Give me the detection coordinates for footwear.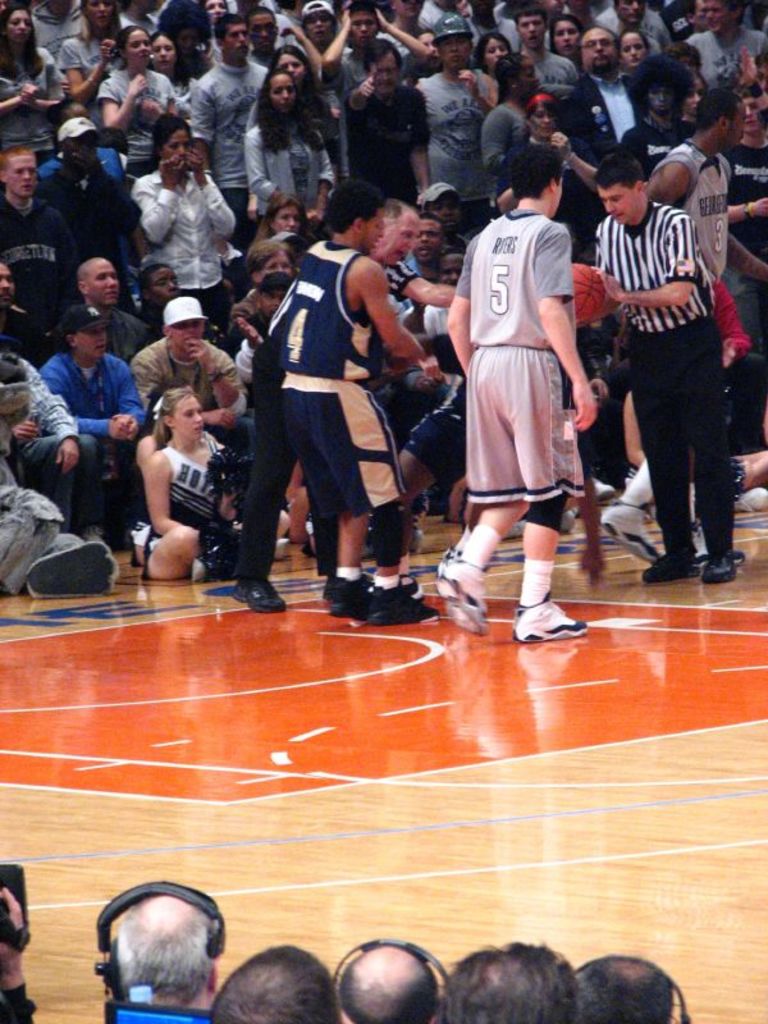
701 540 746 580.
